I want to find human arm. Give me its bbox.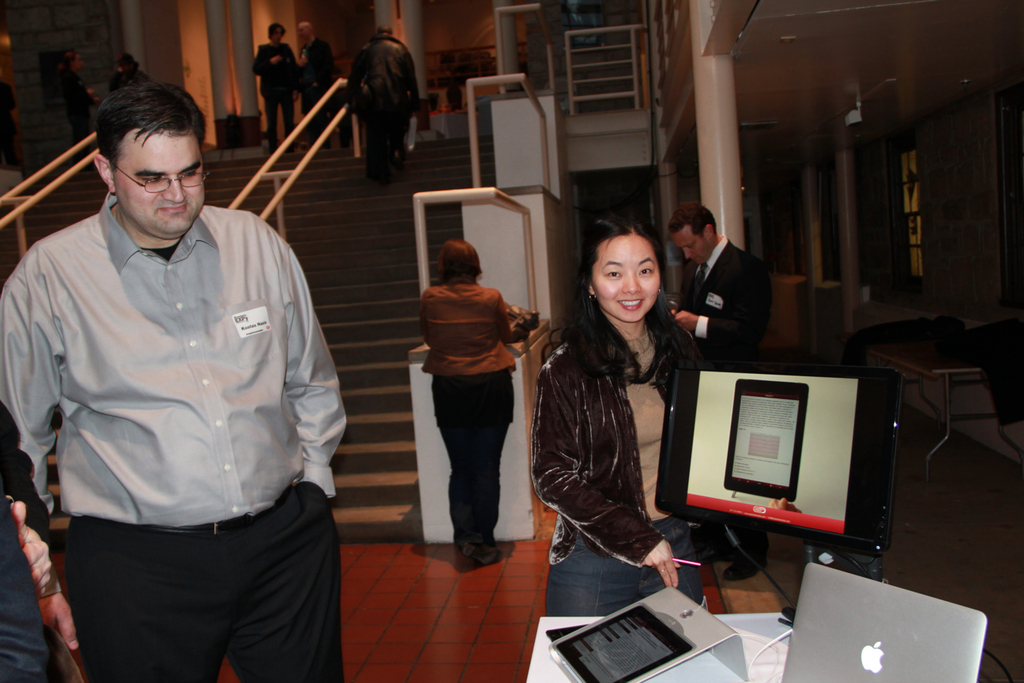
bbox=(296, 45, 310, 72).
